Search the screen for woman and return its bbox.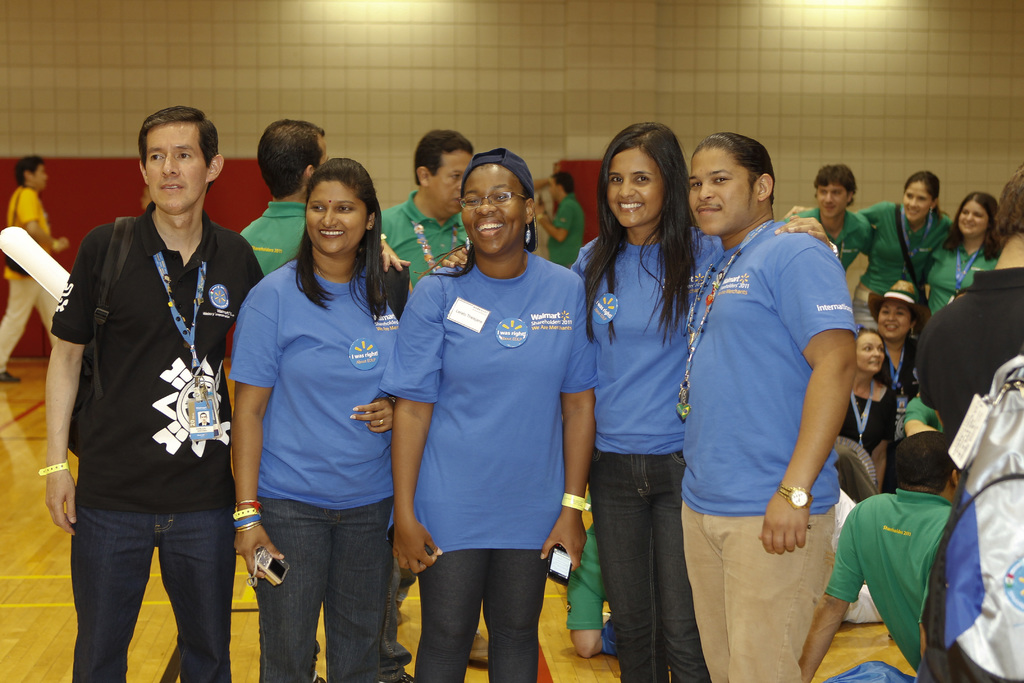
Found: Rect(567, 129, 733, 682).
